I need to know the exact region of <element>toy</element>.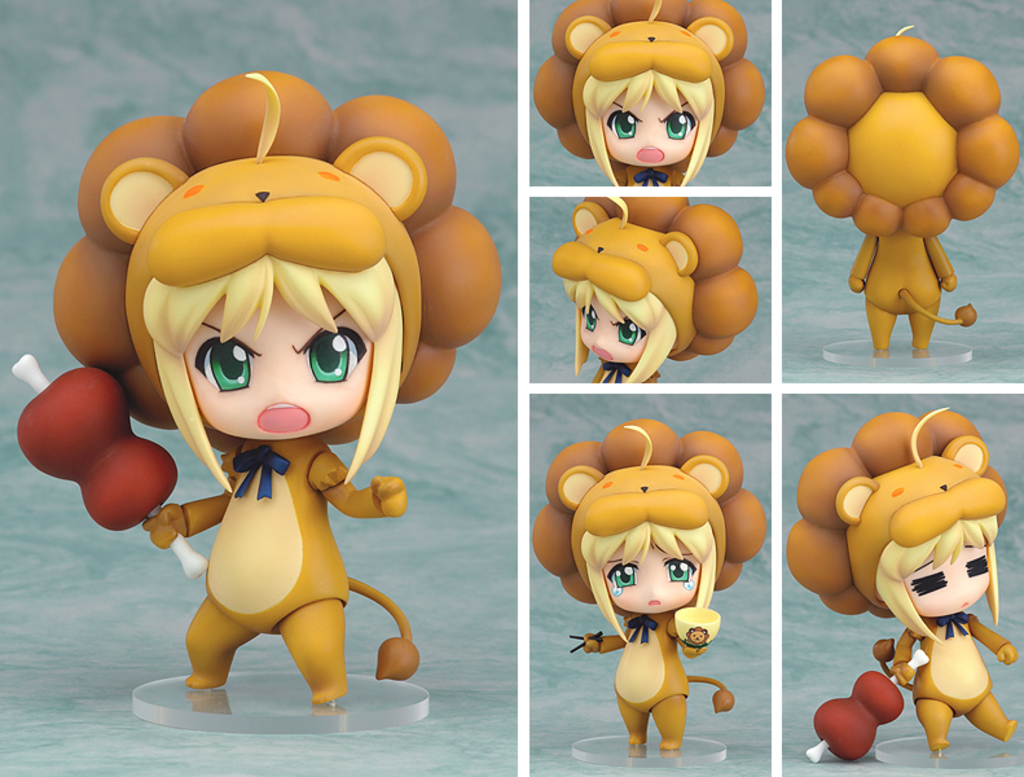
Region: x1=13 y1=69 x2=502 y2=702.
